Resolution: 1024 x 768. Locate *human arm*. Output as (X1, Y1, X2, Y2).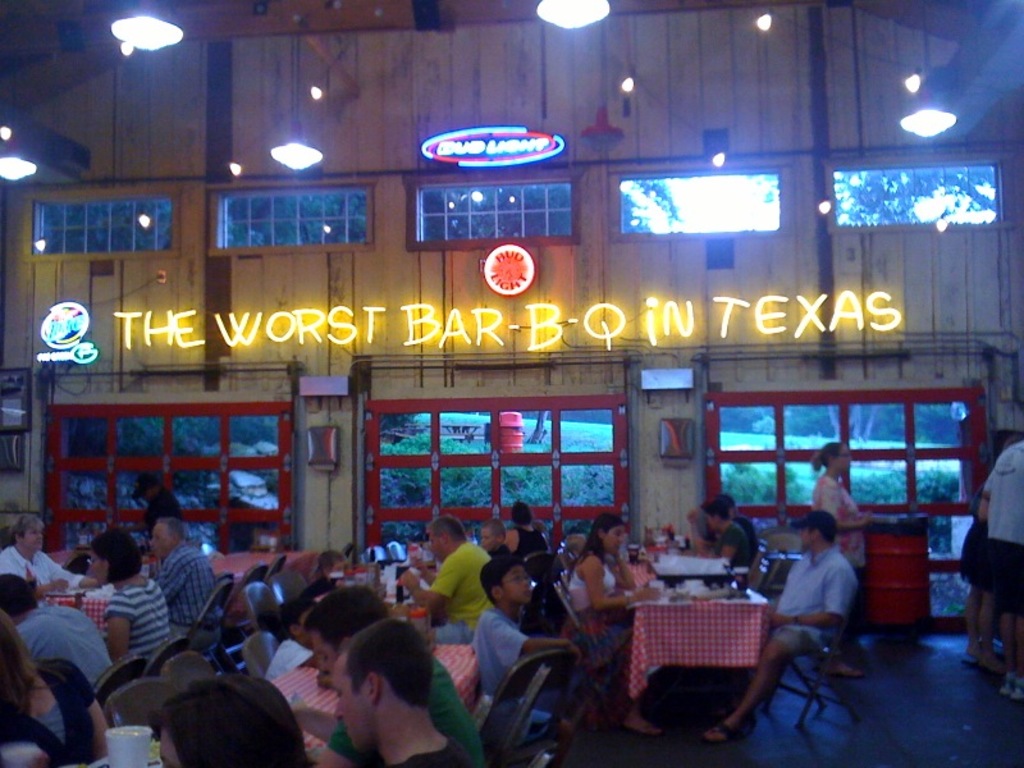
(159, 556, 184, 595).
